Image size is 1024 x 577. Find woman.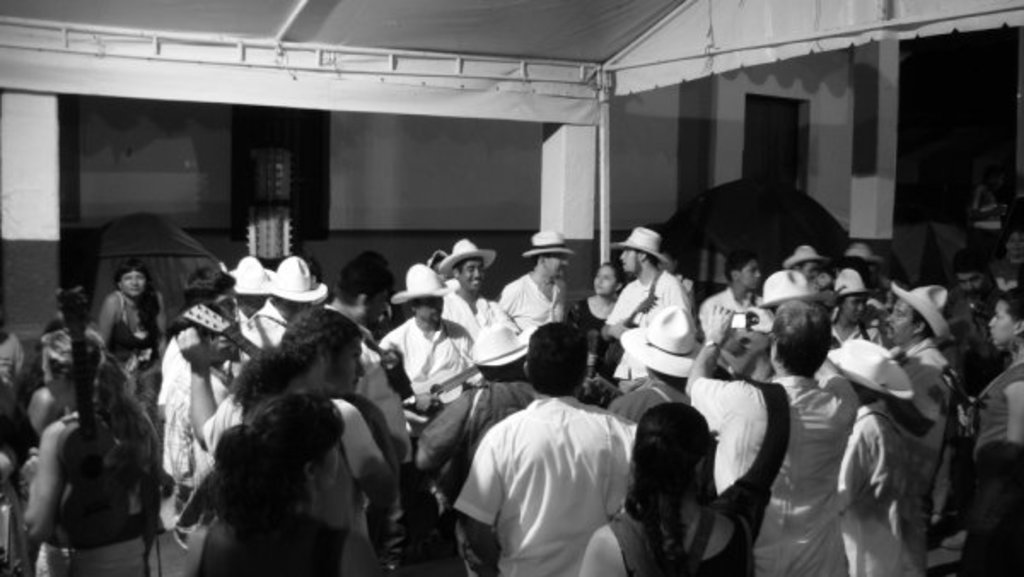
[x1=183, y1=388, x2=382, y2=575].
